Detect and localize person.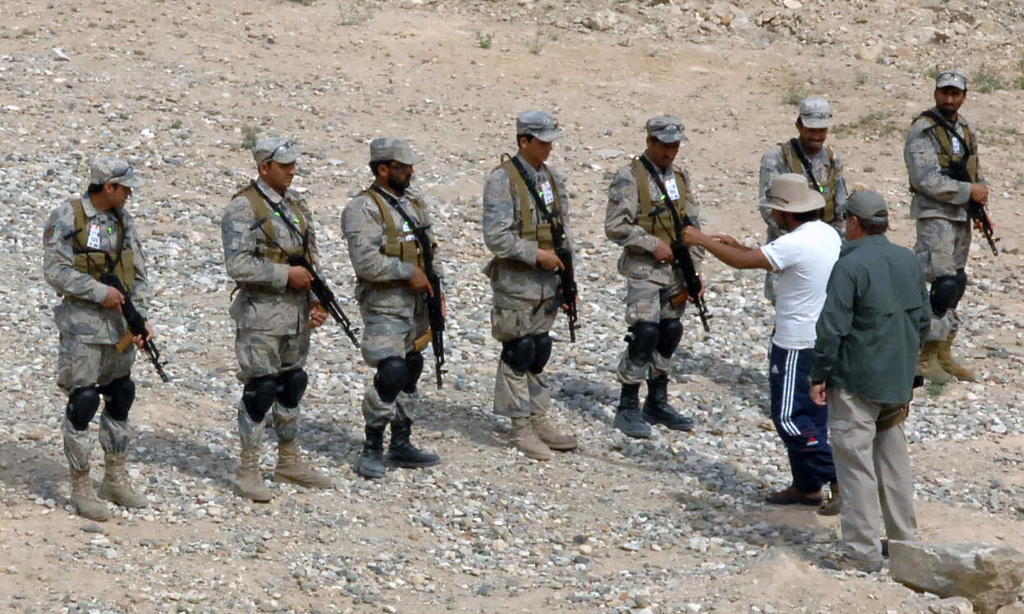
Localized at (left=351, top=133, right=440, bottom=481).
